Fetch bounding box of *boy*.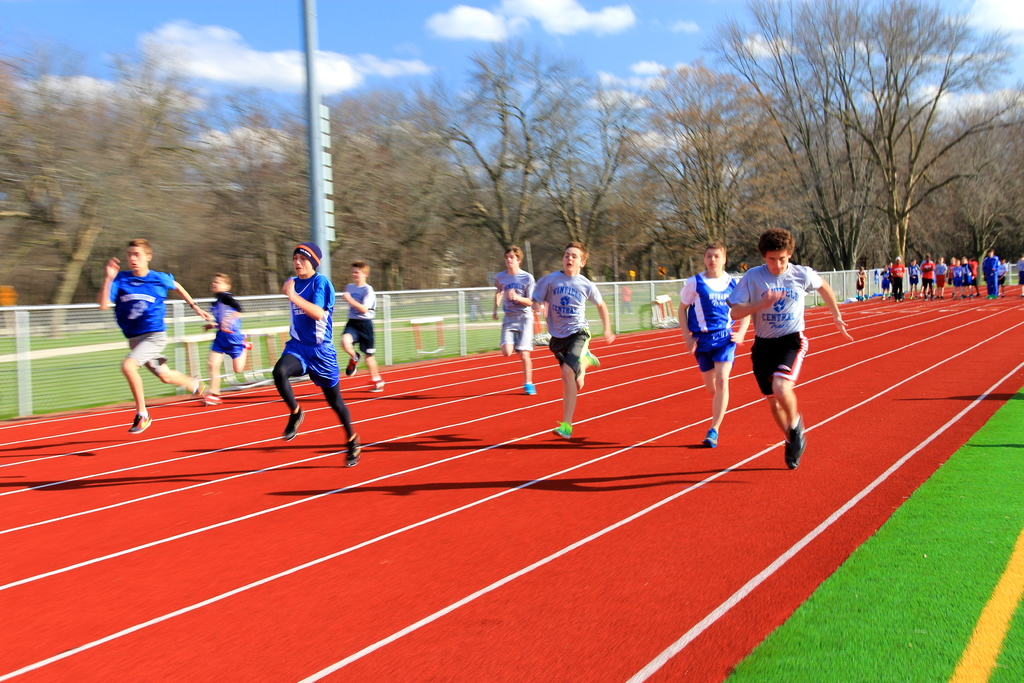
Bbox: 532,242,616,441.
